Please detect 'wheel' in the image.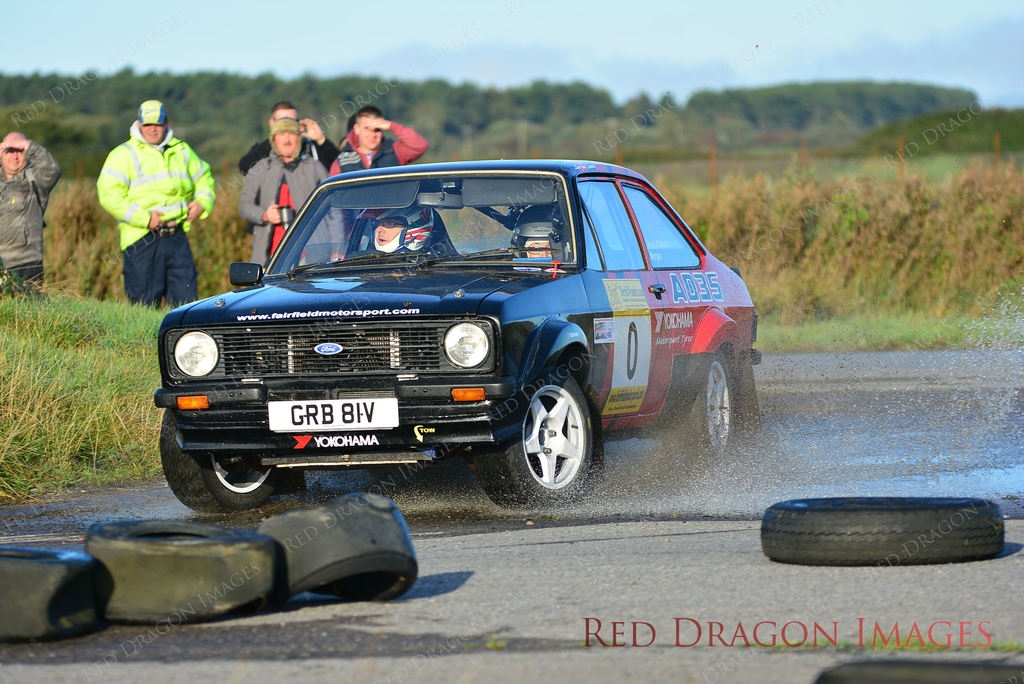
box=[813, 658, 1023, 683].
